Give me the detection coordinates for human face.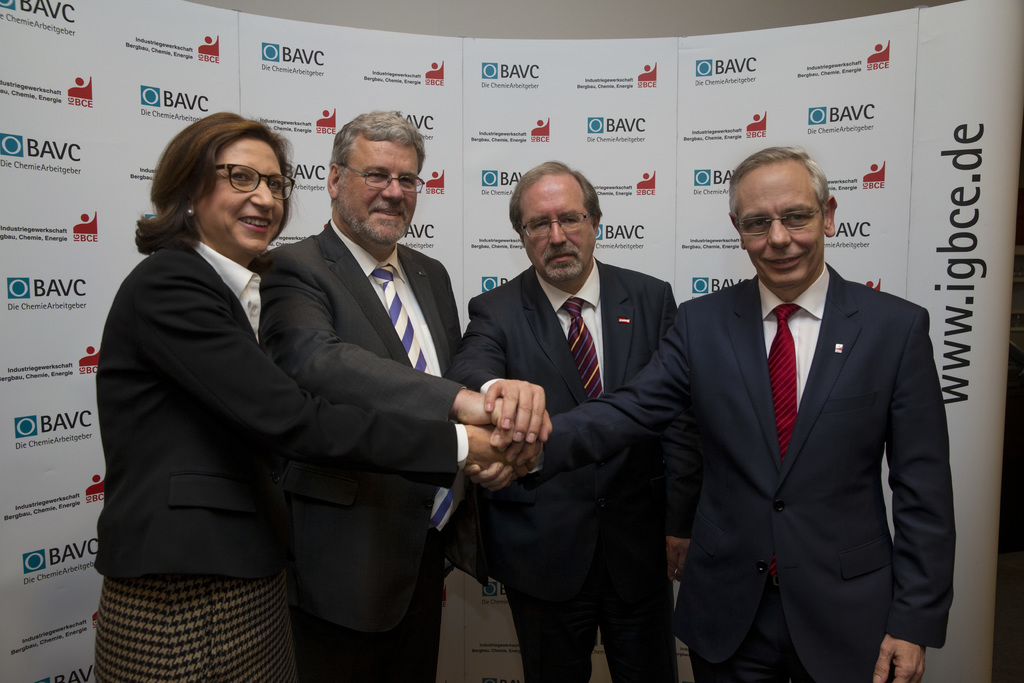
l=737, t=161, r=824, b=286.
